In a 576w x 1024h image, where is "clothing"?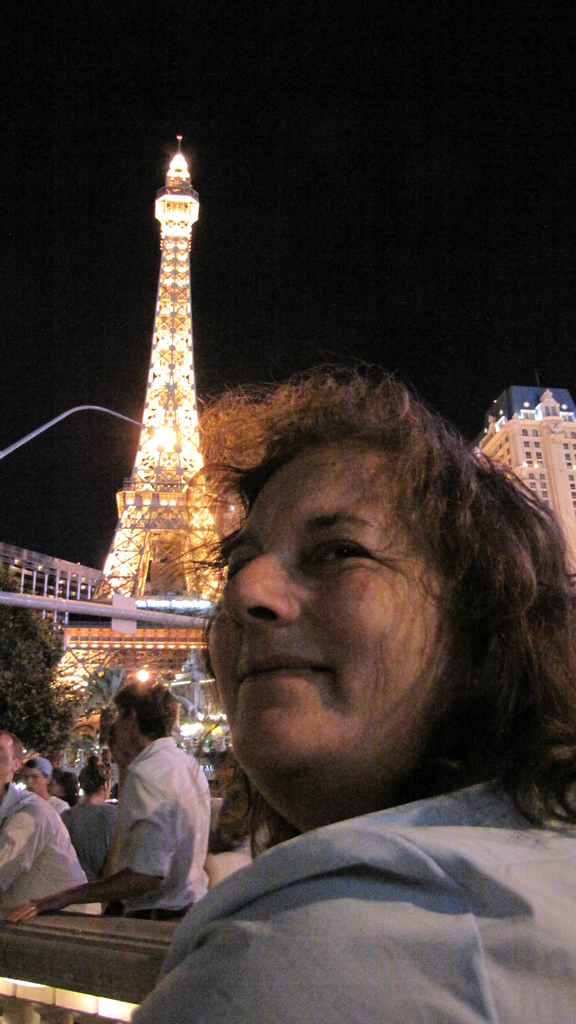
(x1=95, y1=756, x2=575, y2=1017).
